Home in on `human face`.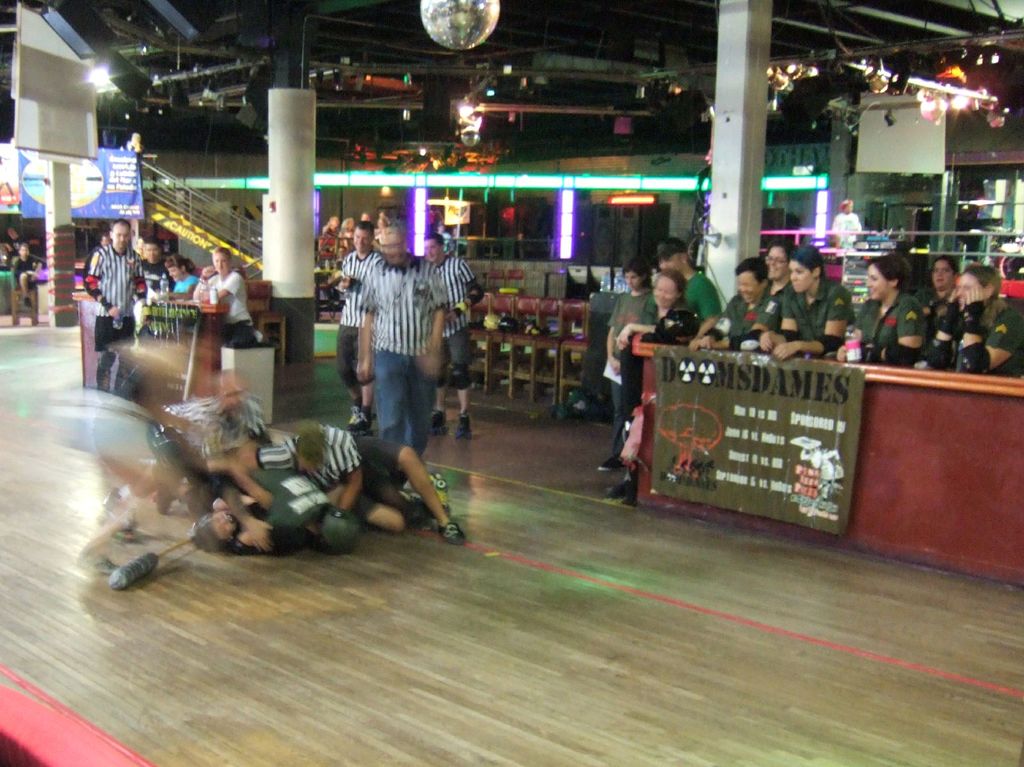
Homed in at pyautogui.locateOnScreen(870, 259, 887, 296).
